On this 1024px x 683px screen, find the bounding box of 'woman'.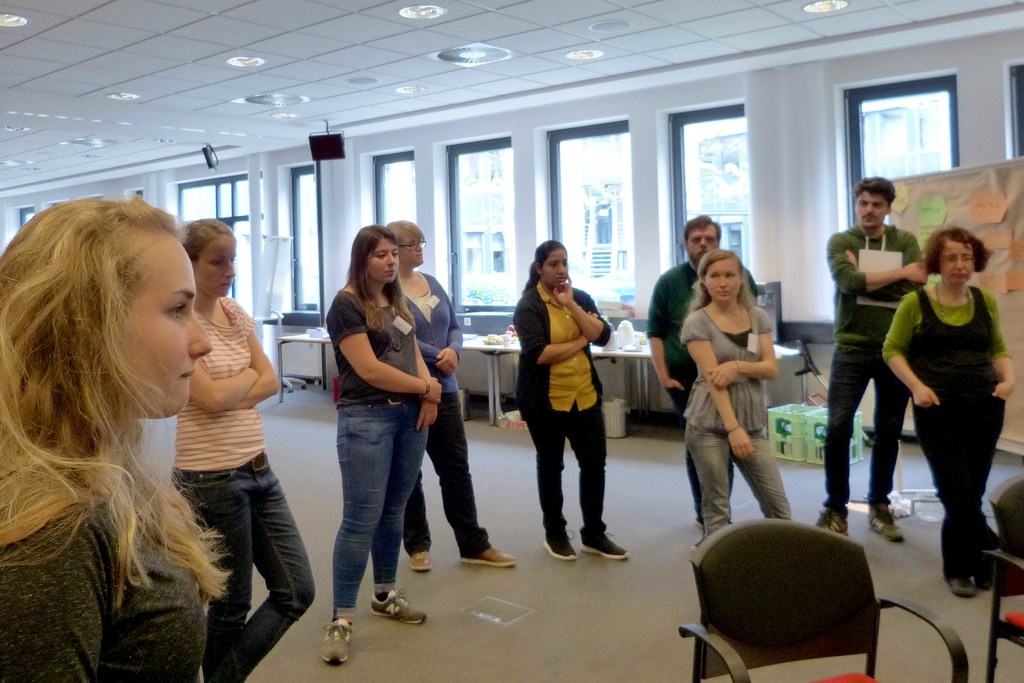
Bounding box: (0, 194, 236, 682).
